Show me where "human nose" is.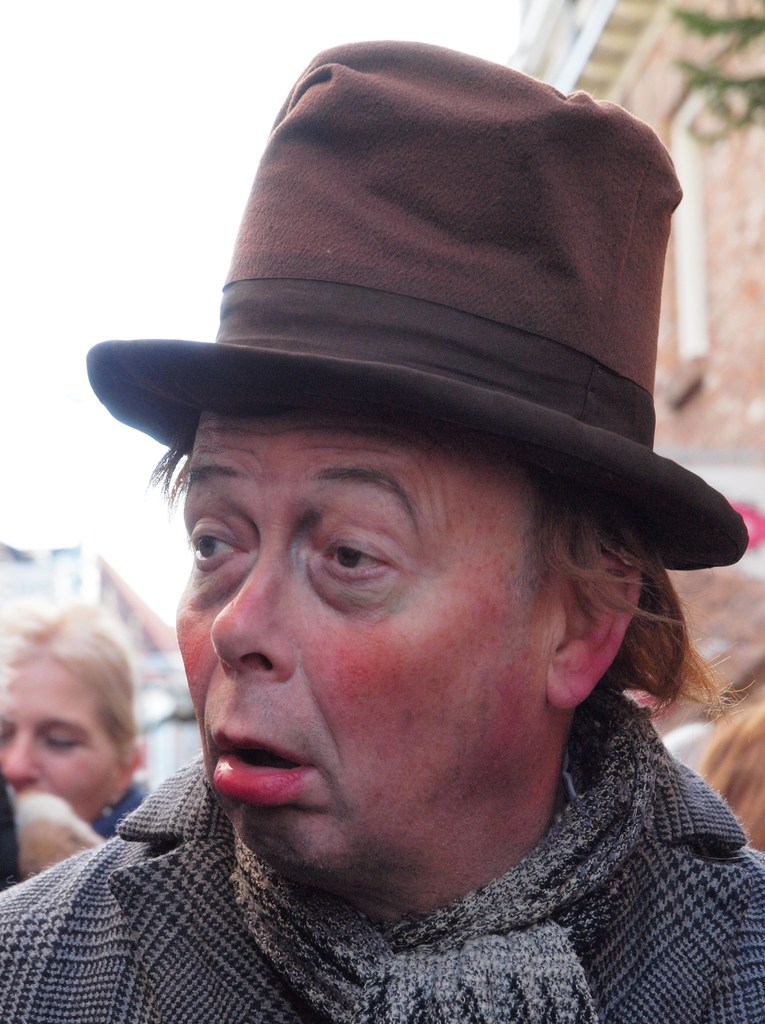
"human nose" is at Rect(210, 540, 294, 681).
